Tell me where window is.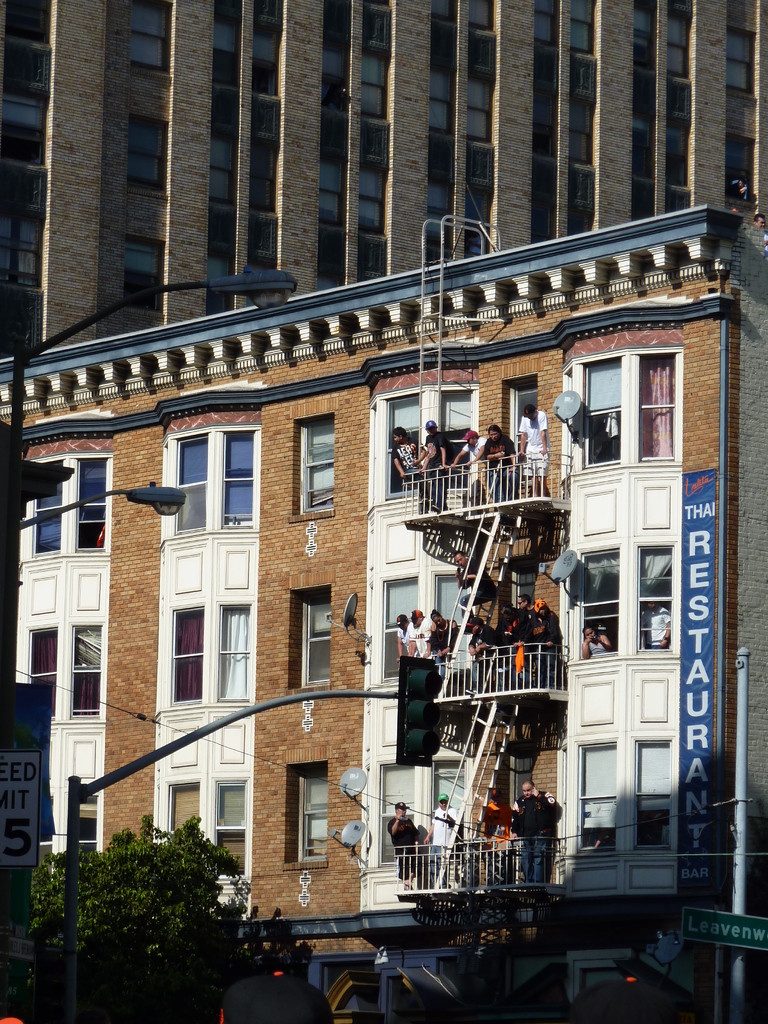
window is at {"left": 303, "top": 600, "right": 334, "bottom": 685}.
